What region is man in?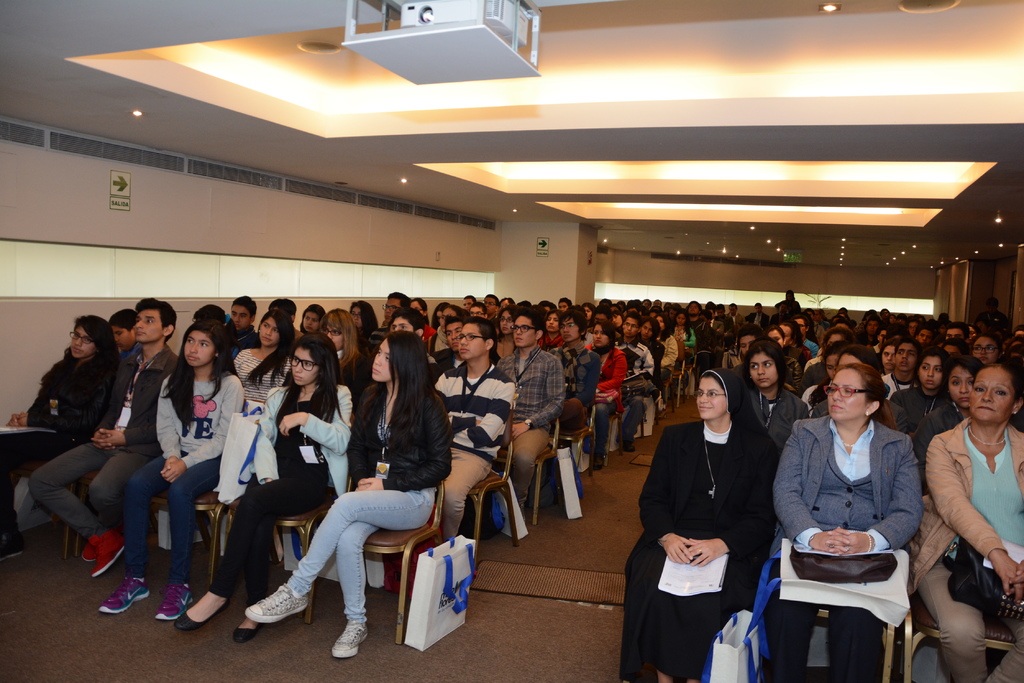
detection(789, 314, 818, 354).
